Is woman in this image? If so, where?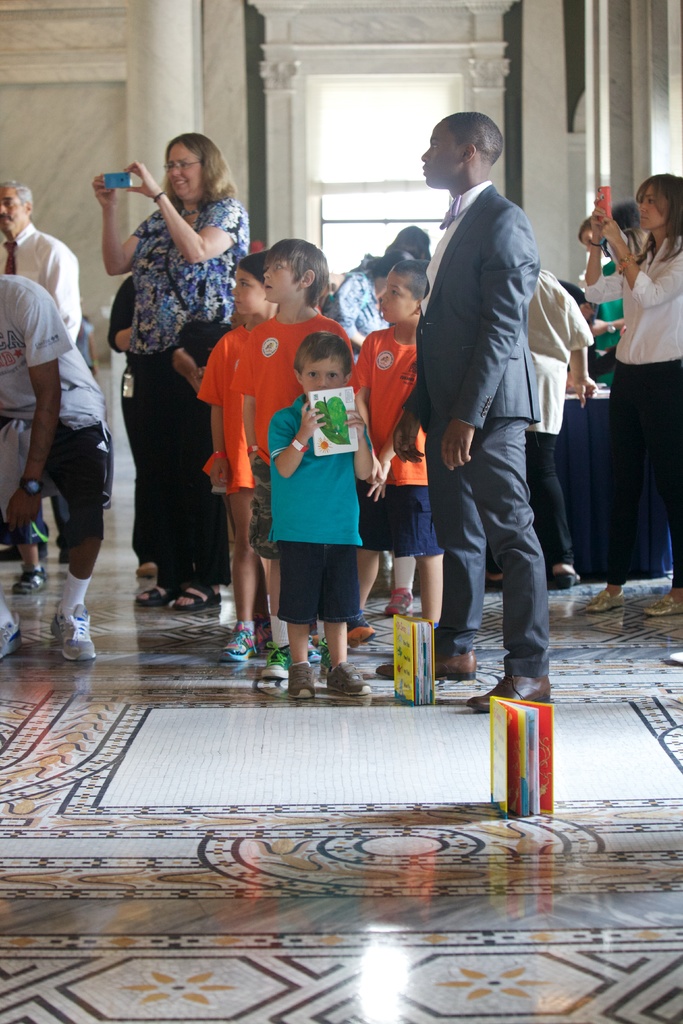
Yes, at 576 174 682 605.
